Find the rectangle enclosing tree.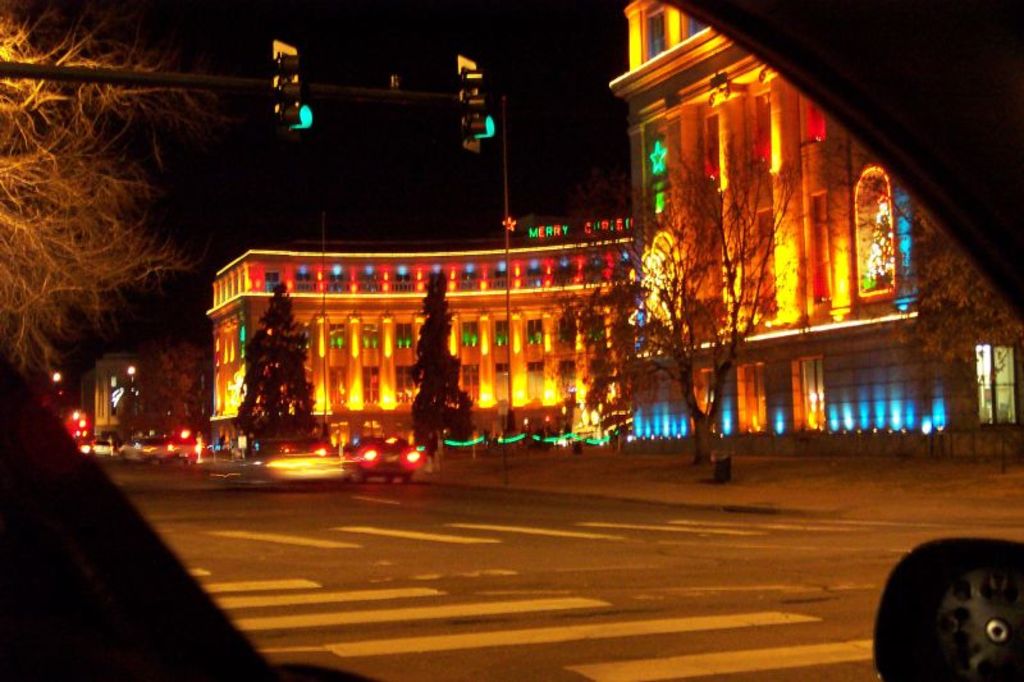
396,269,481,463.
